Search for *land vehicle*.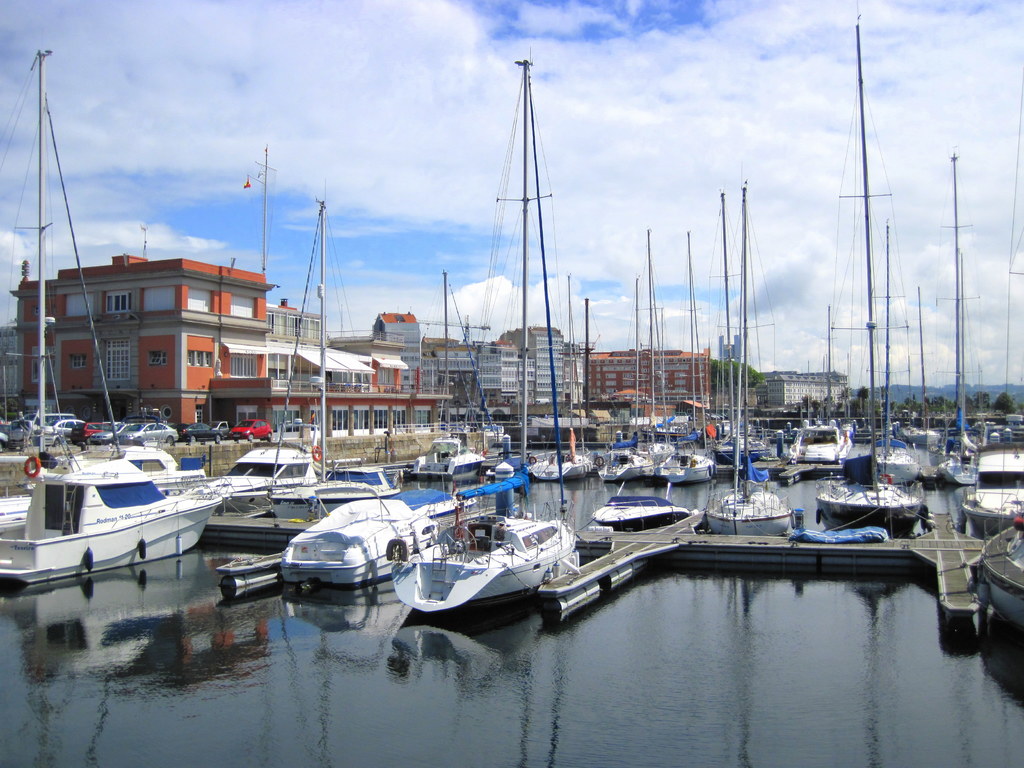
Found at x1=177 y1=420 x2=207 y2=440.
